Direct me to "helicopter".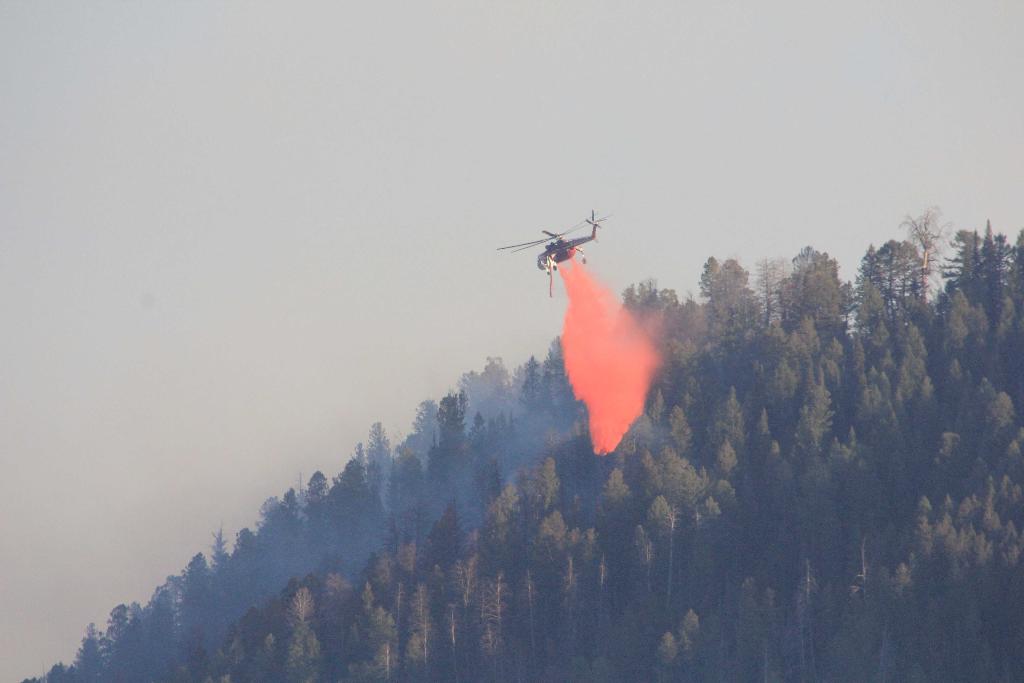
Direction: (left=495, top=210, right=616, bottom=279).
